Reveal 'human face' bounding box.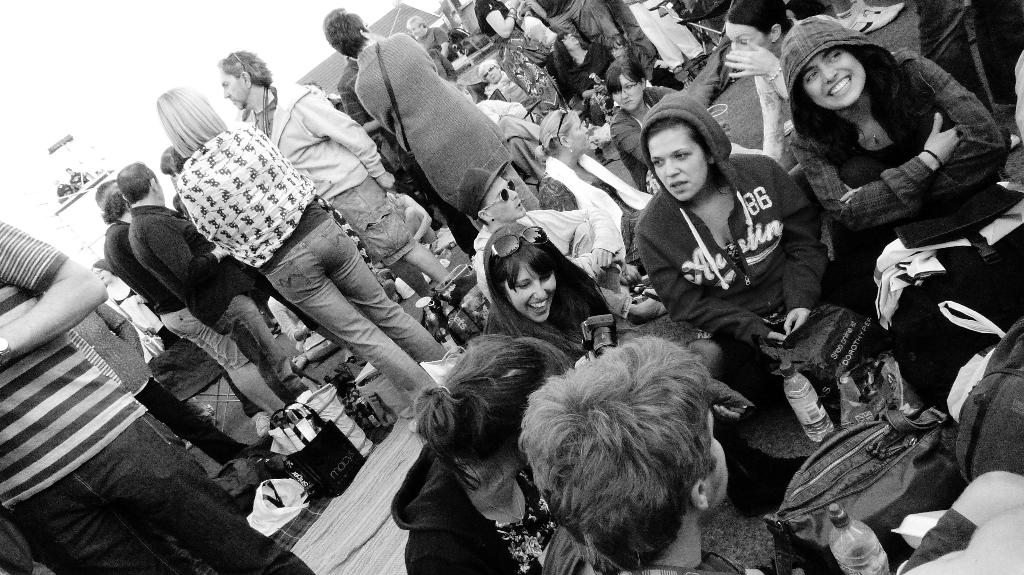
Revealed: 609, 68, 648, 115.
